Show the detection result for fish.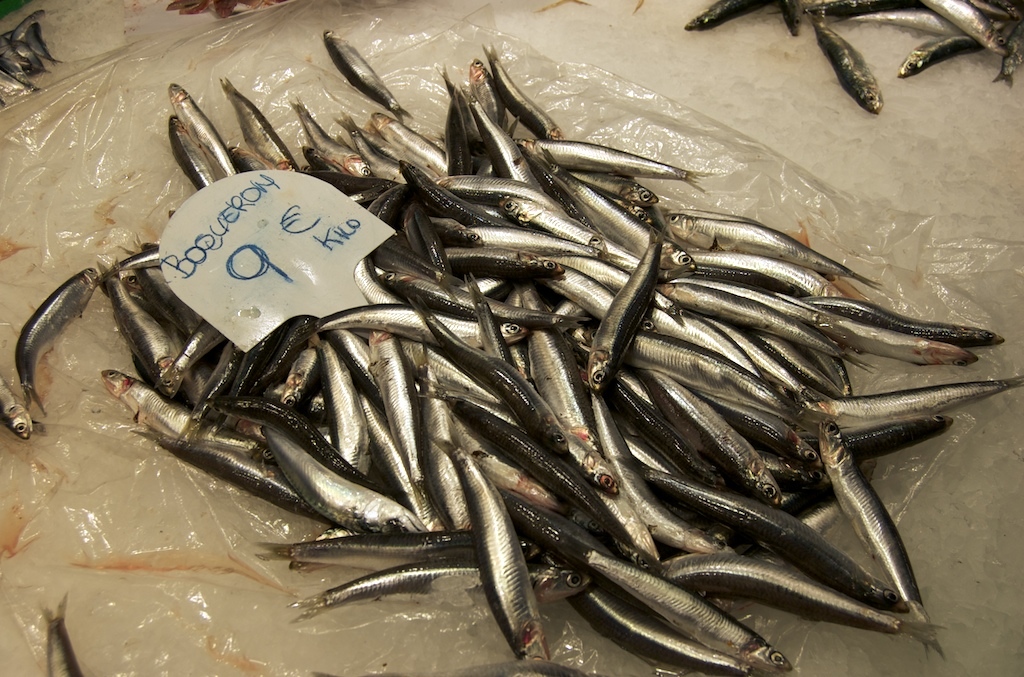
select_region(807, 296, 993, 355).
